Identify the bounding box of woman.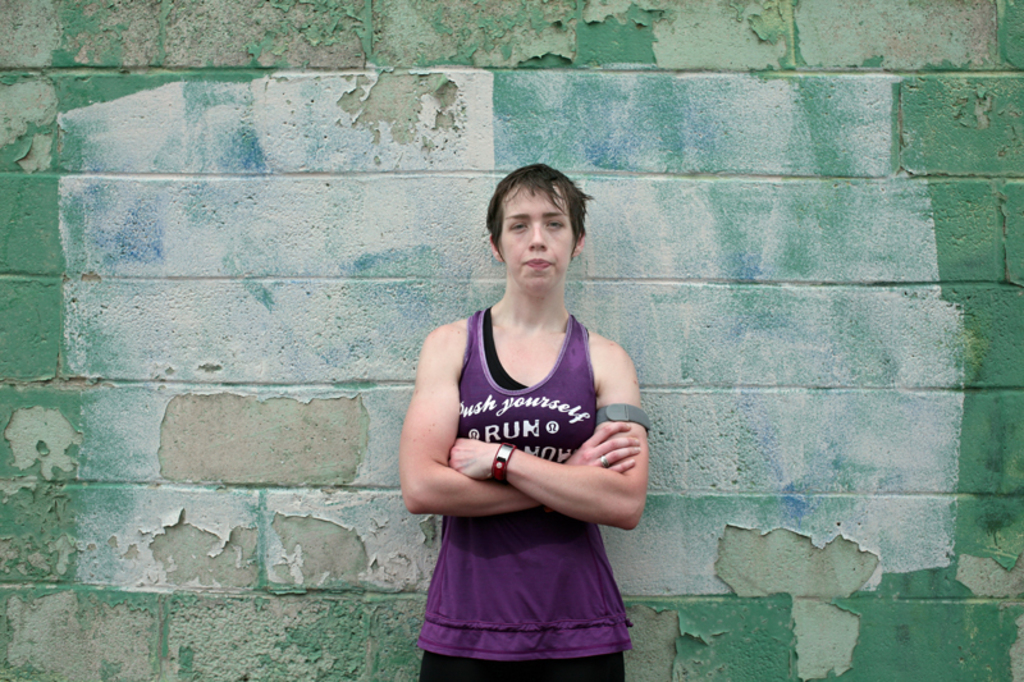
(392, 160, 660, 681).
